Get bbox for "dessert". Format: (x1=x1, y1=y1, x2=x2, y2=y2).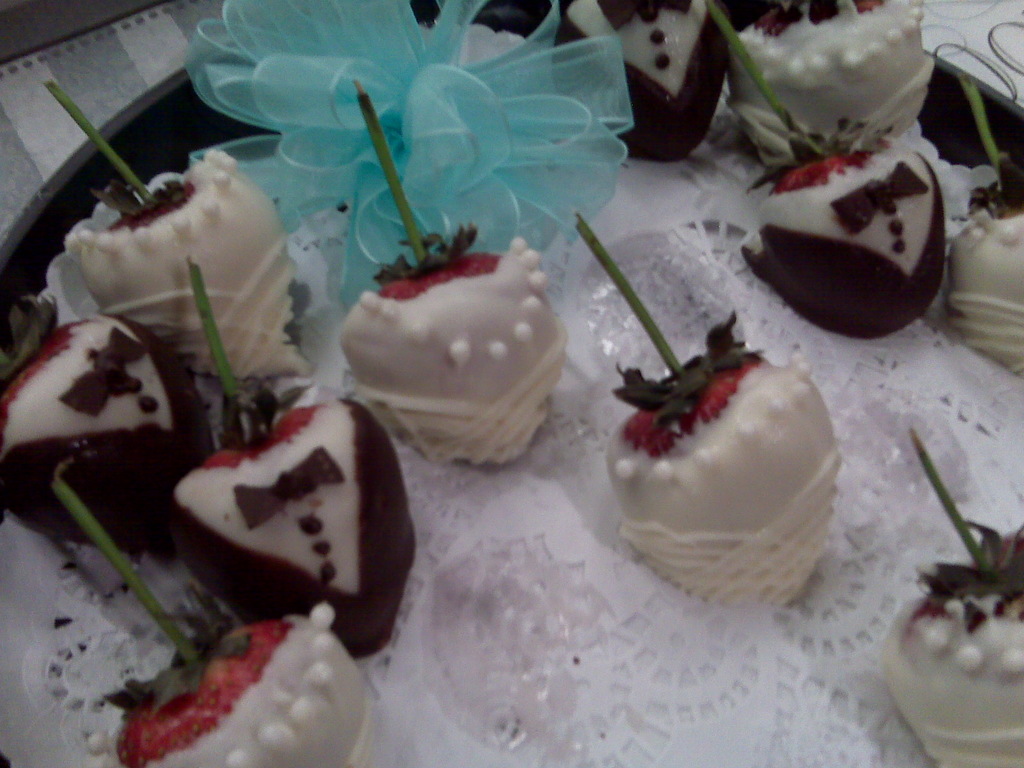
(x1=564, y1=218, x2=842, y2=622).
